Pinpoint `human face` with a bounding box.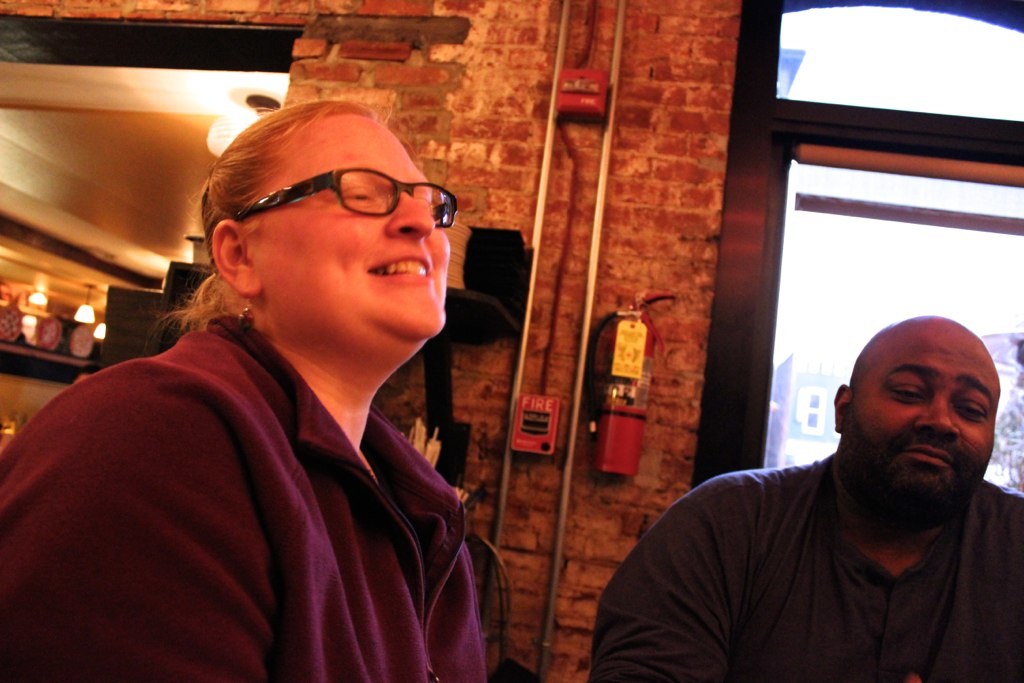
detection(852, 324, 1001, 519).
